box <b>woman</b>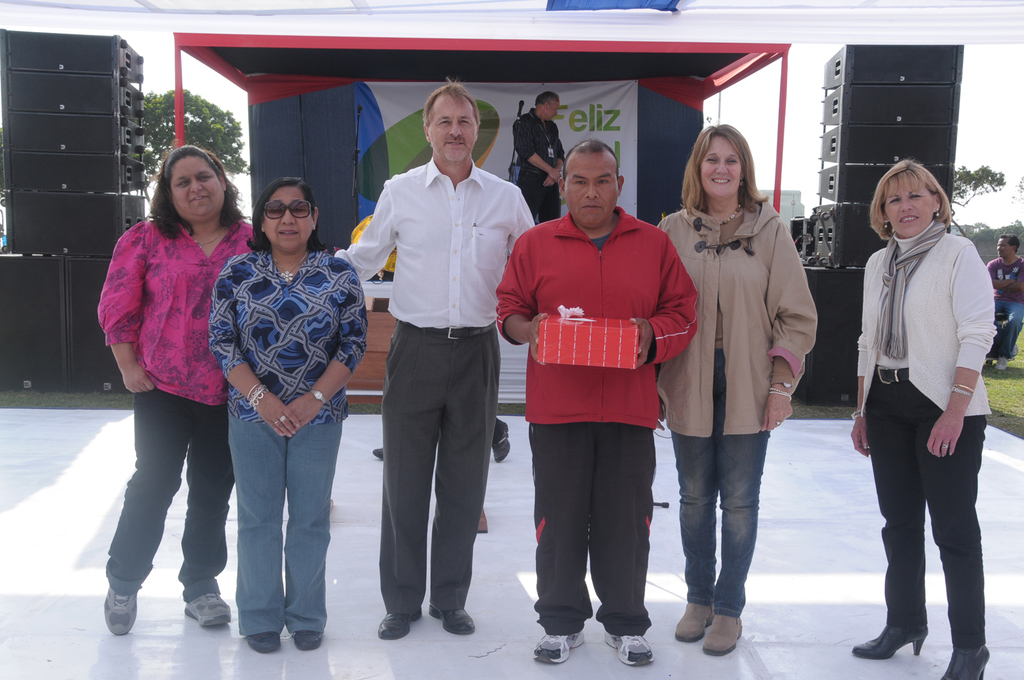
(209,180,360,657)
